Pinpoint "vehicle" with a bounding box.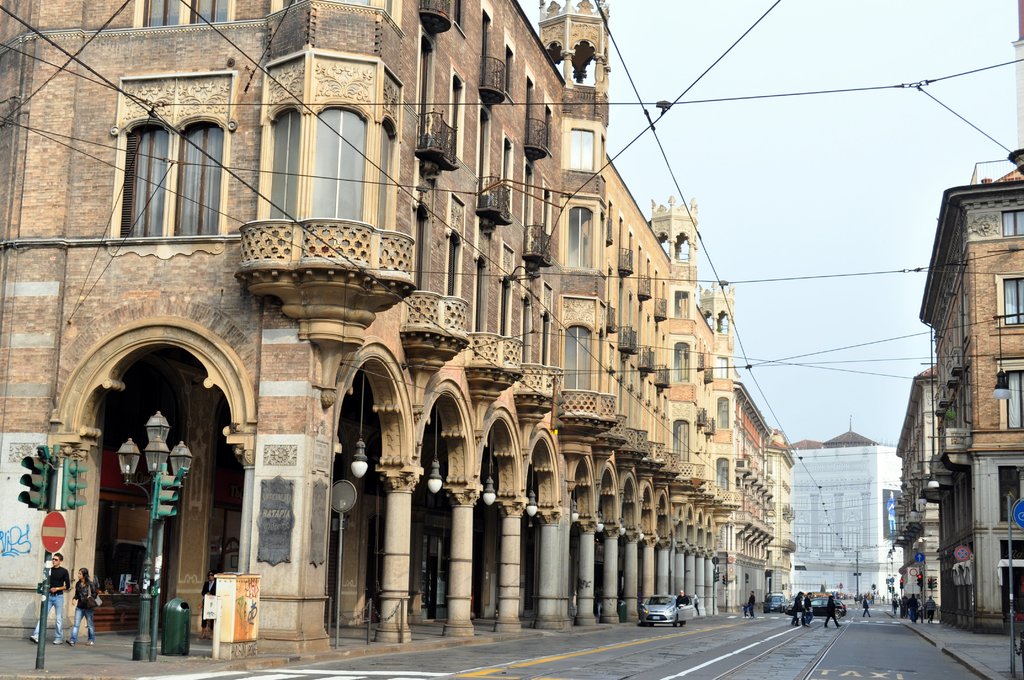
detection(760, 591, 789, 609).
